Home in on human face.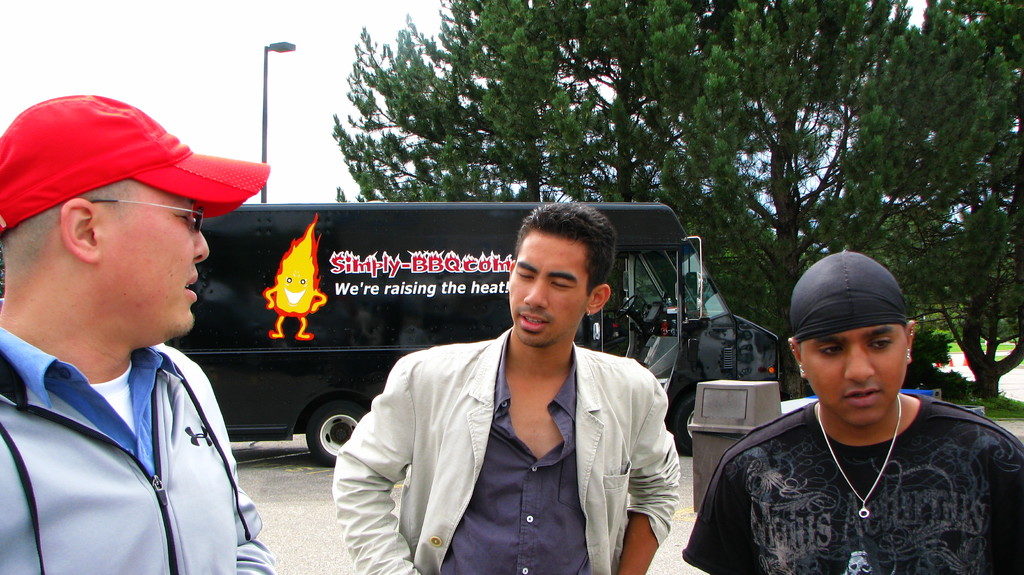
Homed in at rect(800, 327, 908, 426).
